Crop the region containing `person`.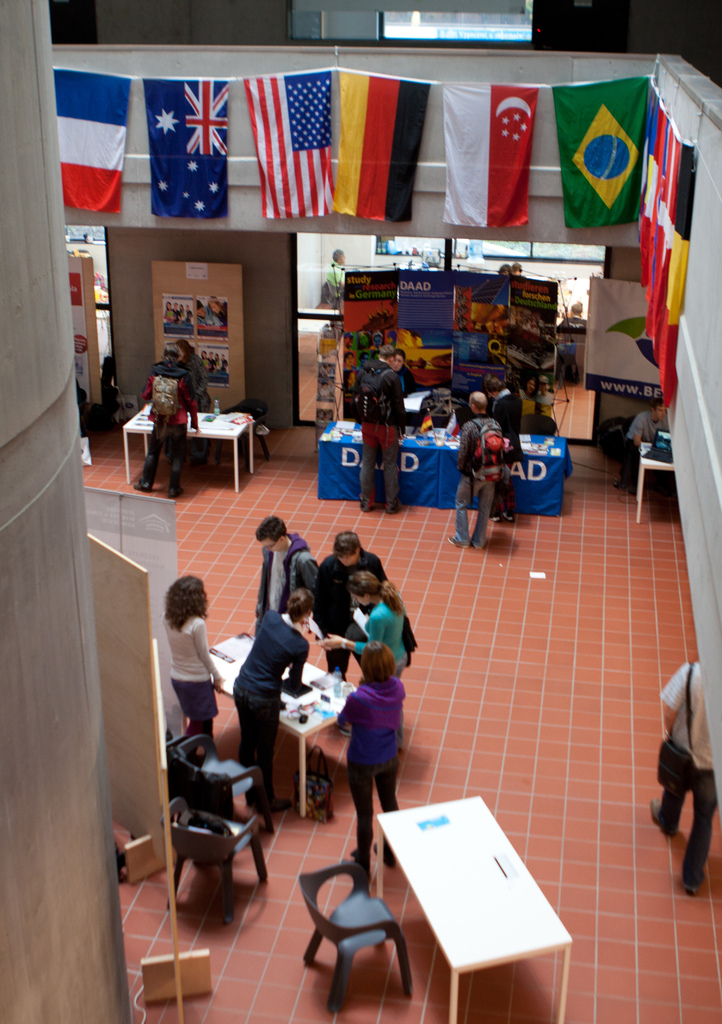
Crop region: pyautogui.locateOnScreen(136, 346, 201, 496).
